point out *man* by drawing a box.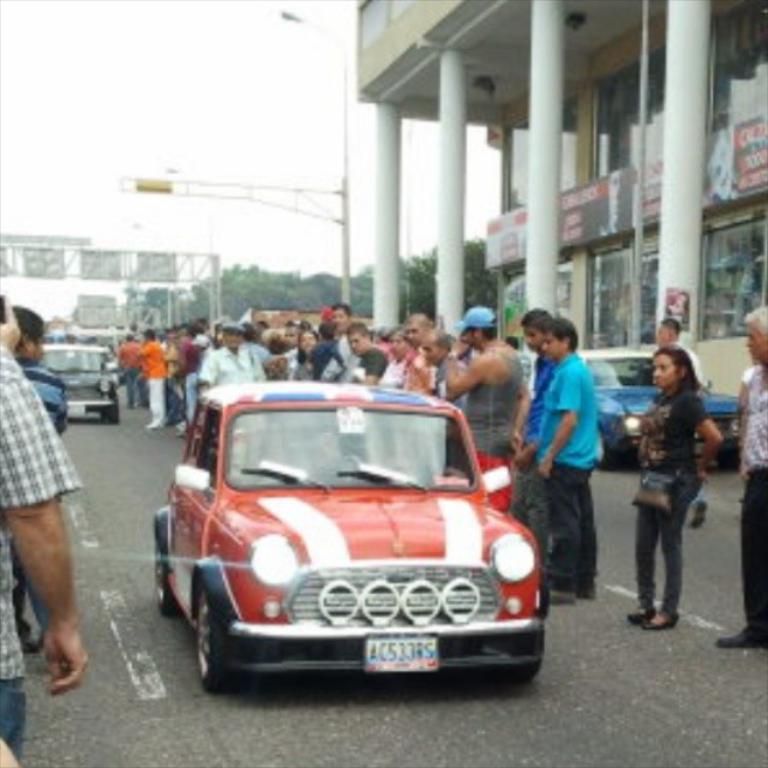
(281, 323, 300, 382).
